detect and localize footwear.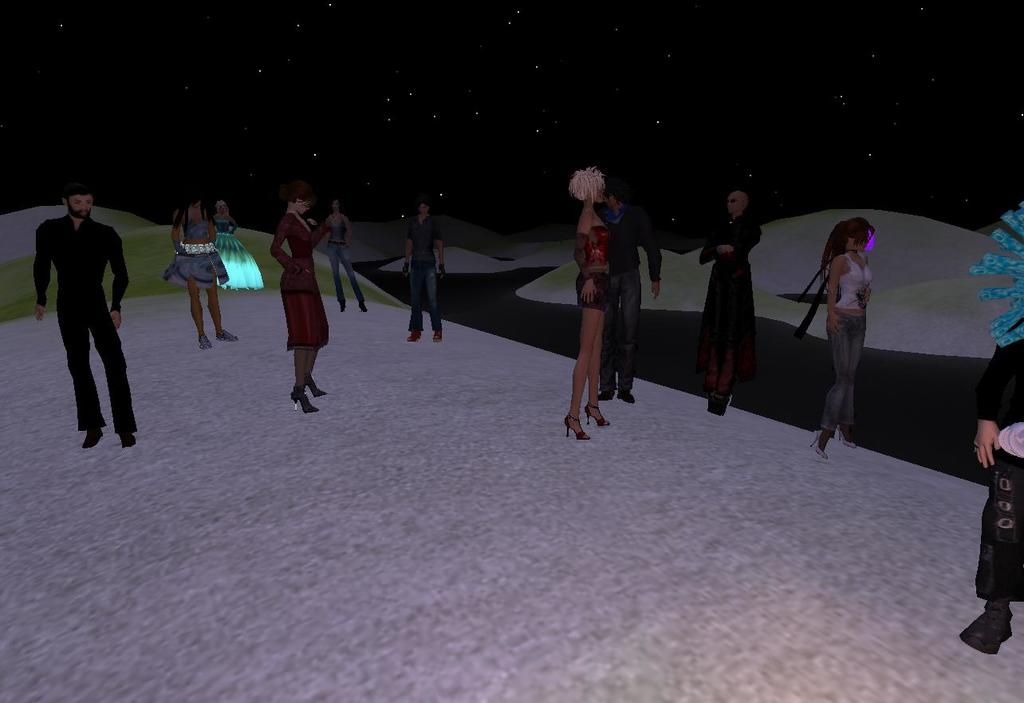
Localized at <box>432,328,440,341</box>.
